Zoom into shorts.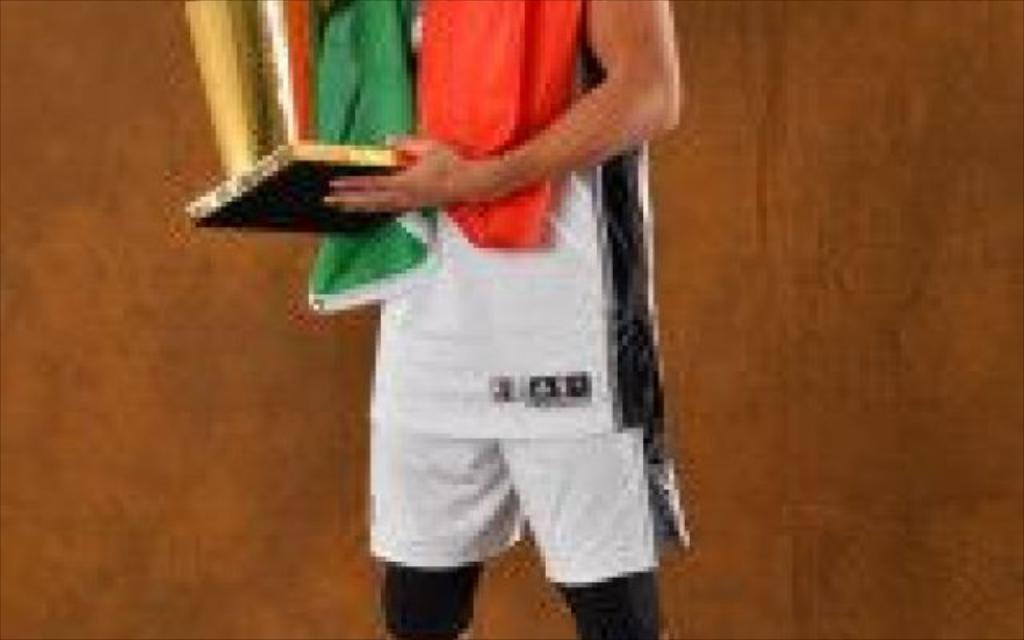
Zoom target: x1=370, y1=424, x2=658, y2=582.
